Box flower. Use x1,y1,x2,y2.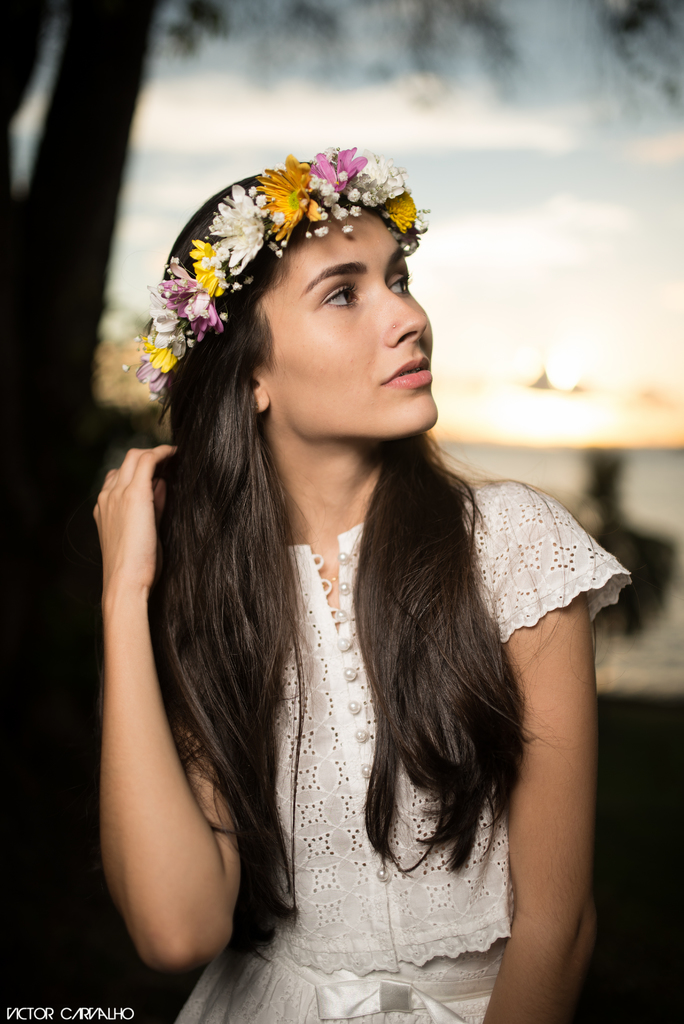
384,184,429,240.
